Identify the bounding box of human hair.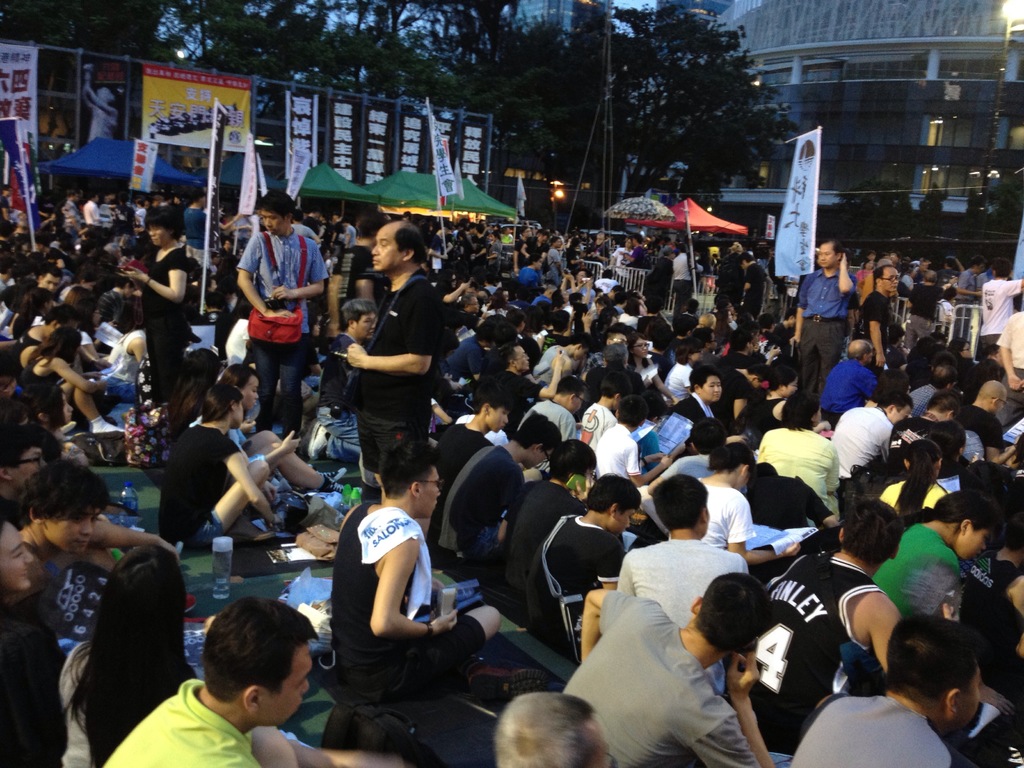
{"left": 24, "top": 286, "right": 52, "bottom": 318}.
